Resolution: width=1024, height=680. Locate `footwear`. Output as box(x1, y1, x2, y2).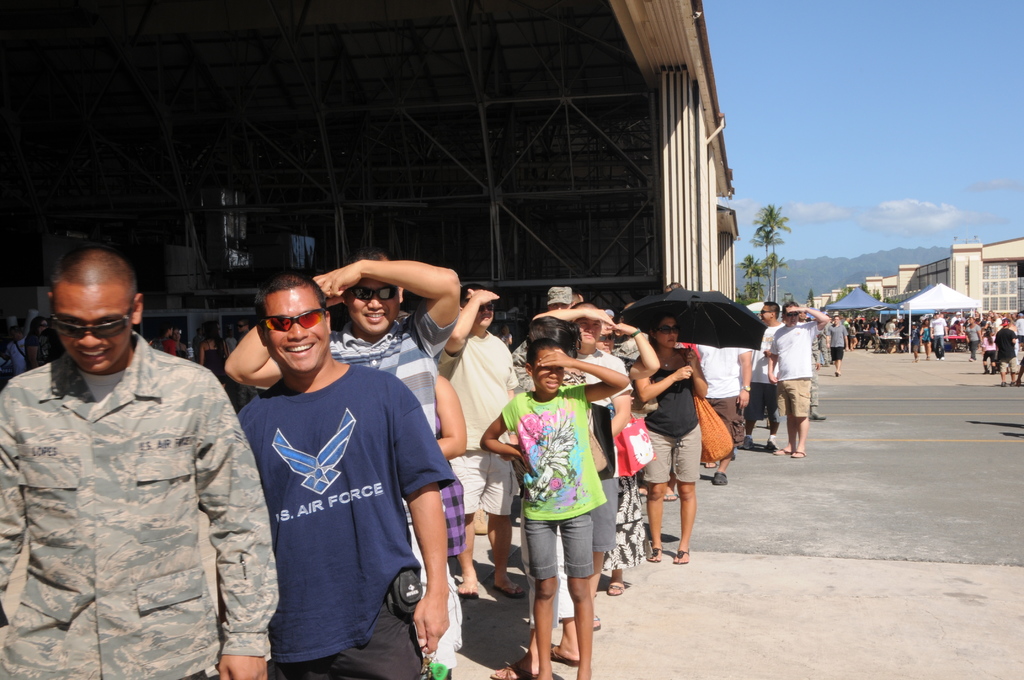
box(492, 586, 524, 599).
